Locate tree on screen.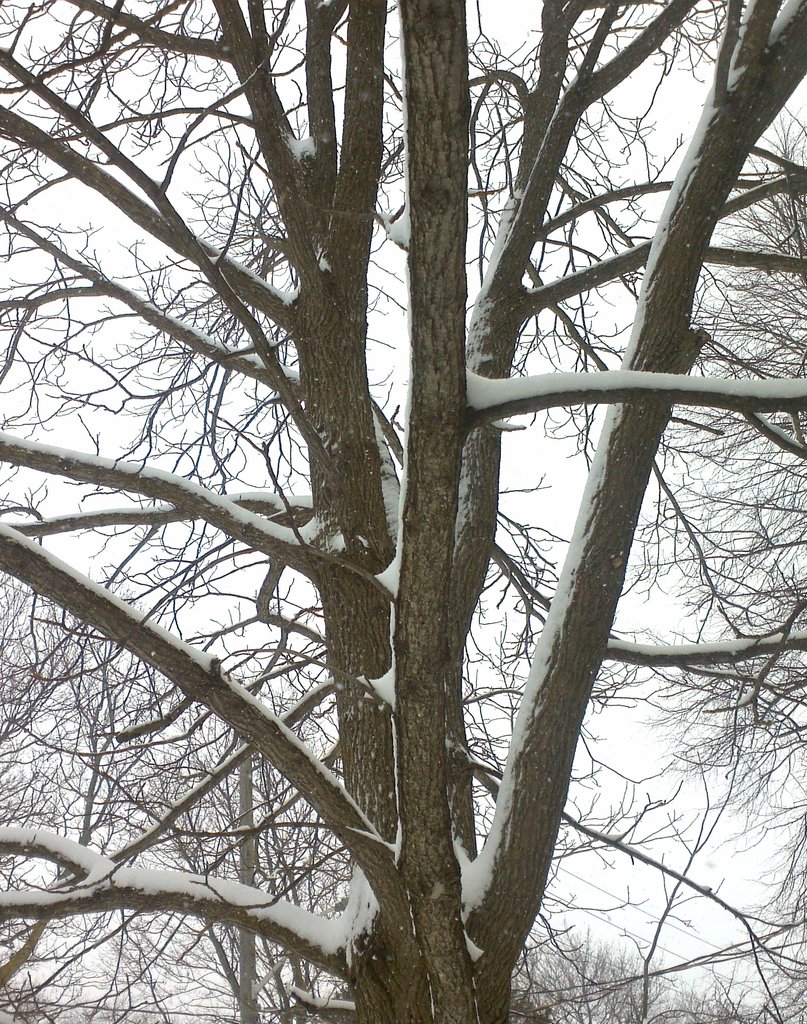
On screen at (0,0,806,1023).
